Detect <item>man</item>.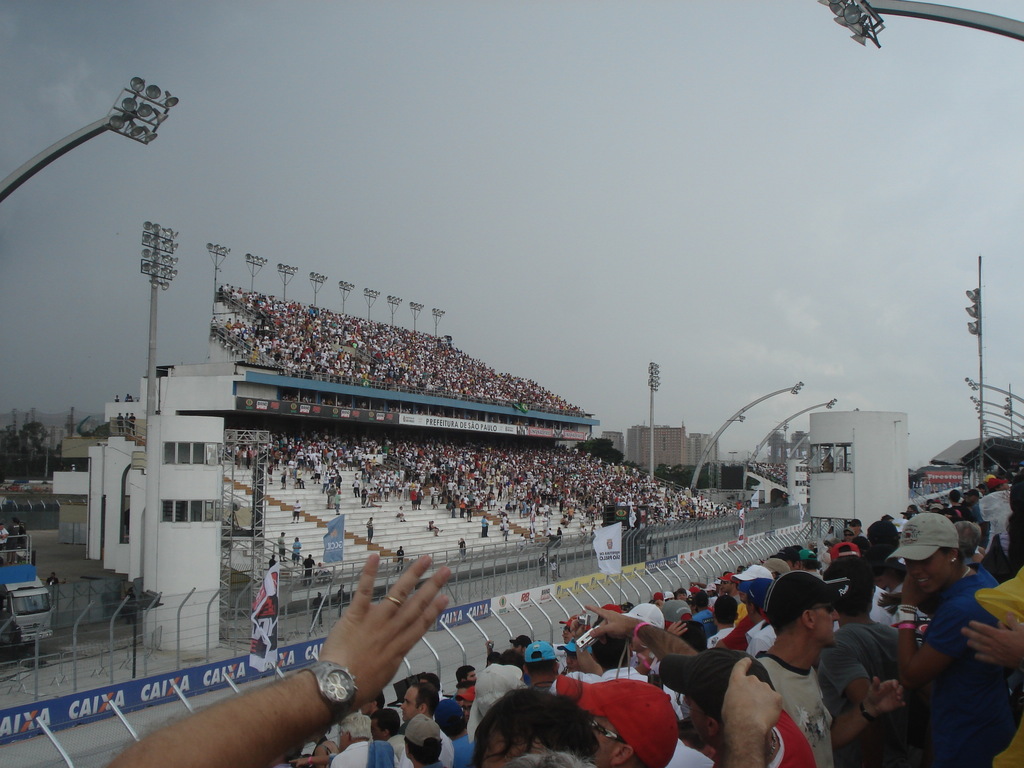
Detected at rect(396, 505, 408, 525).
